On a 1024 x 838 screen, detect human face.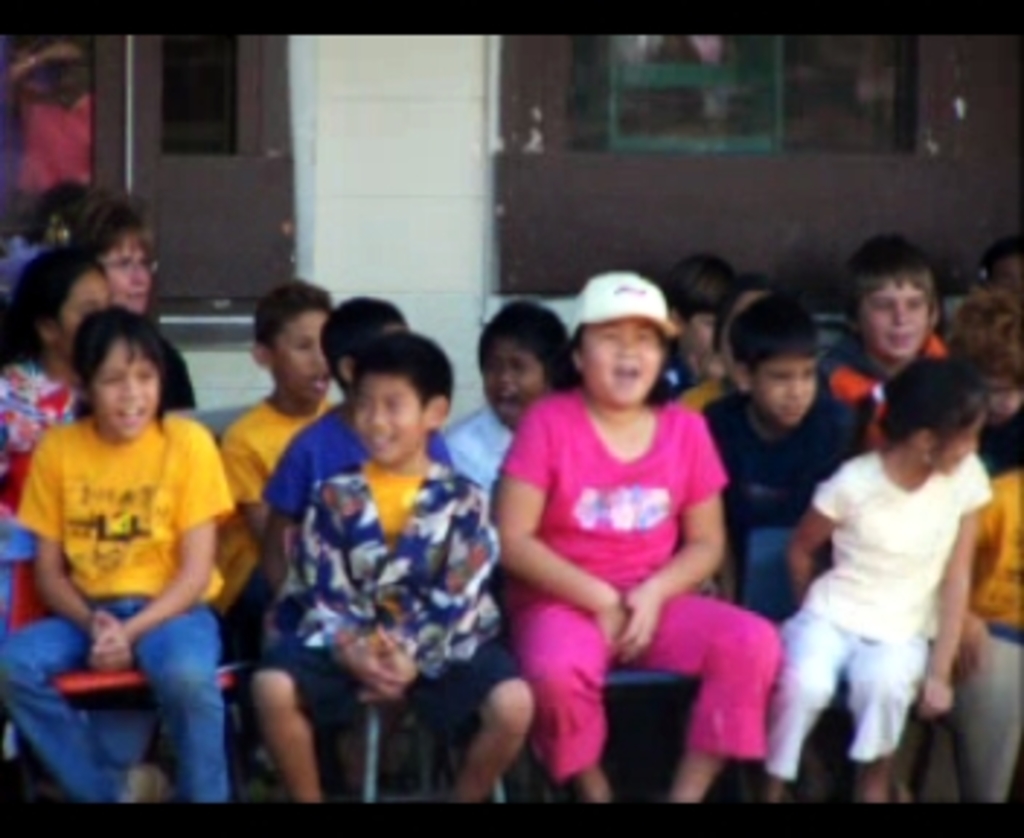
855, 279, 931, 364.
